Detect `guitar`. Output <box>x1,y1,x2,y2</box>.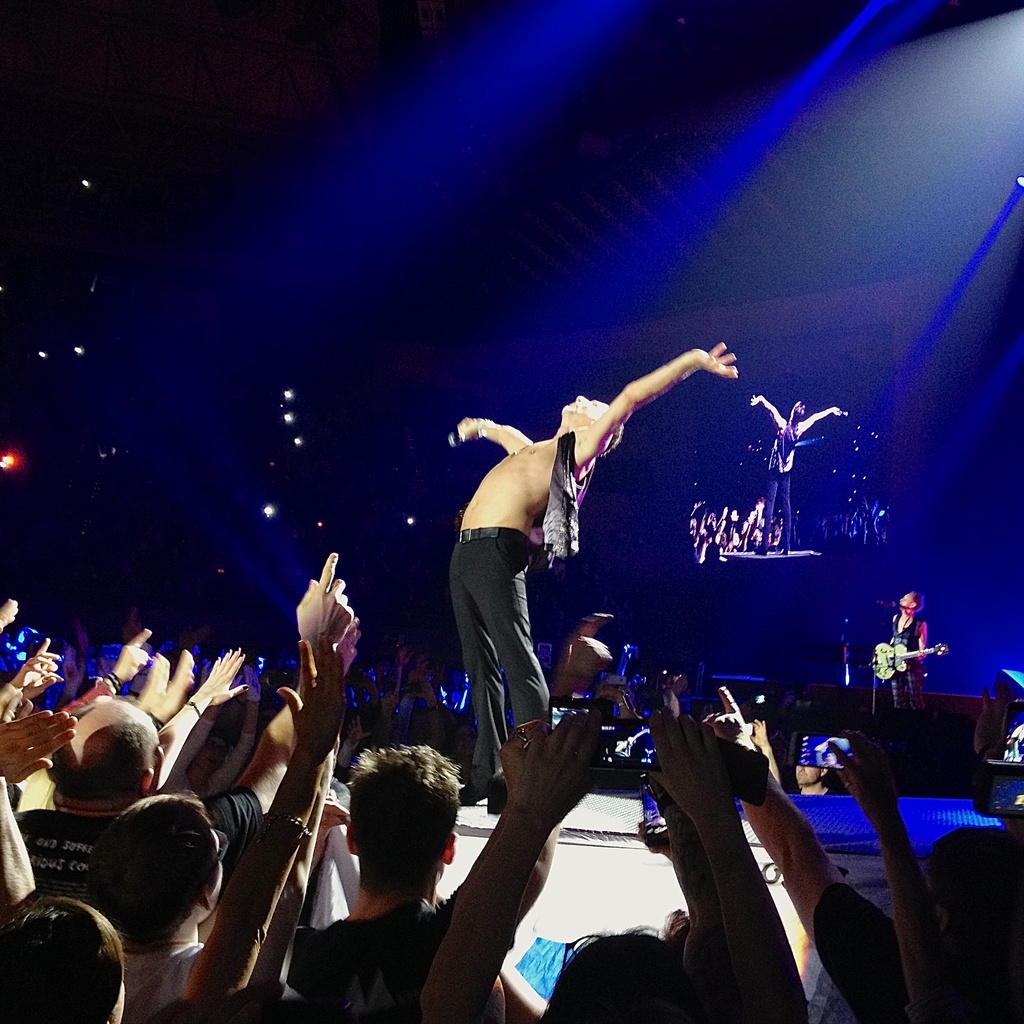
<box>872,638,947,680</box>.
